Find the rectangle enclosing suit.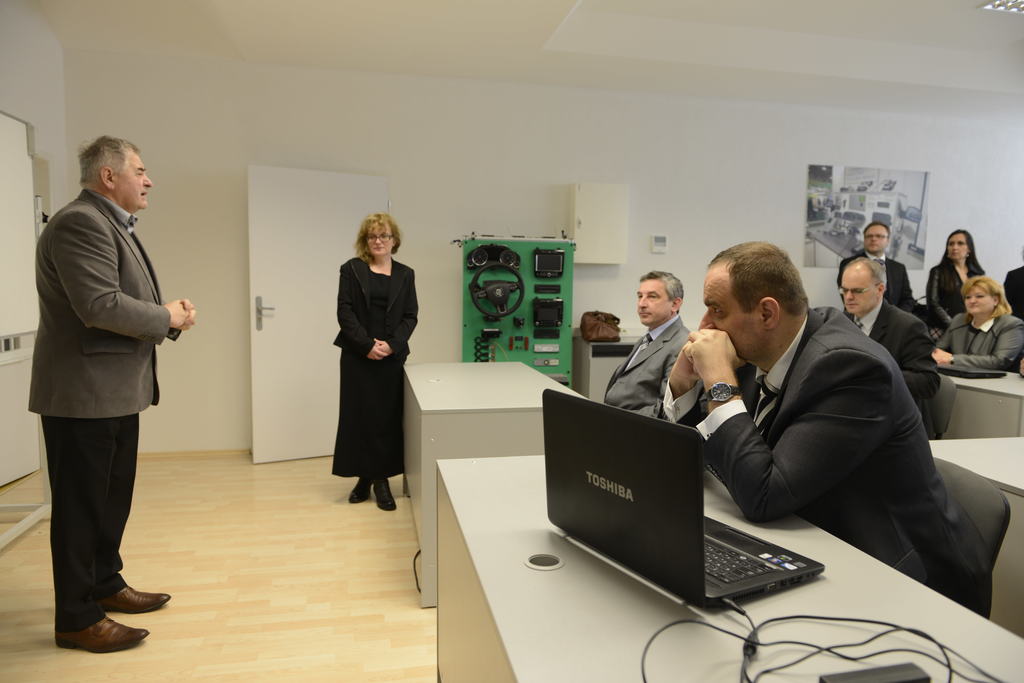
(602,311,694,416).
